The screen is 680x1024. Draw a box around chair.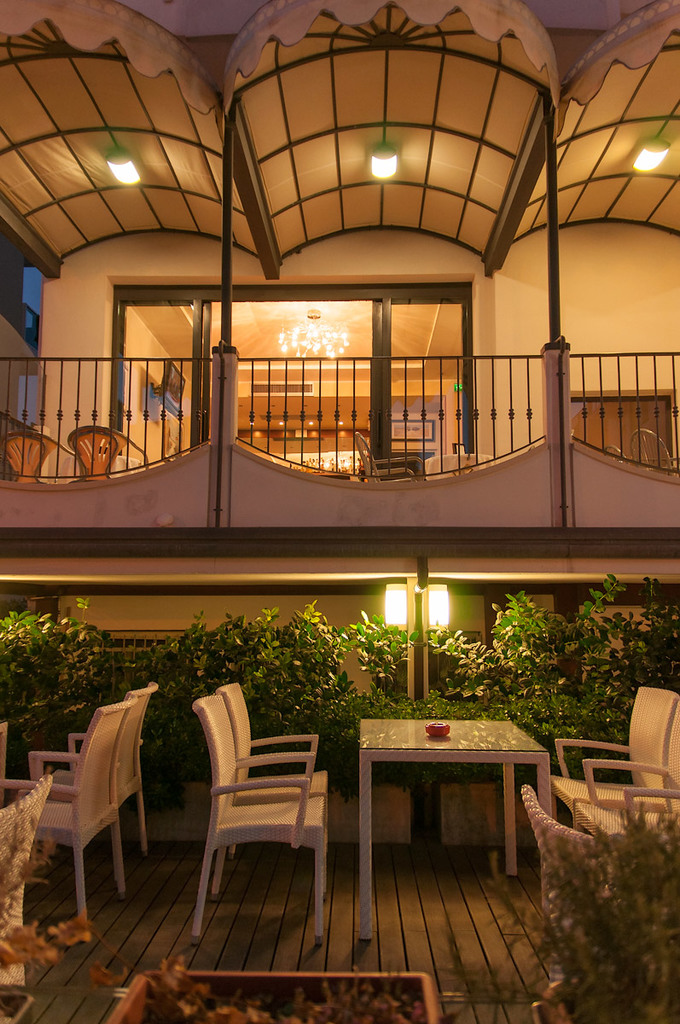
l=214, t=674, r=339, b=894.
